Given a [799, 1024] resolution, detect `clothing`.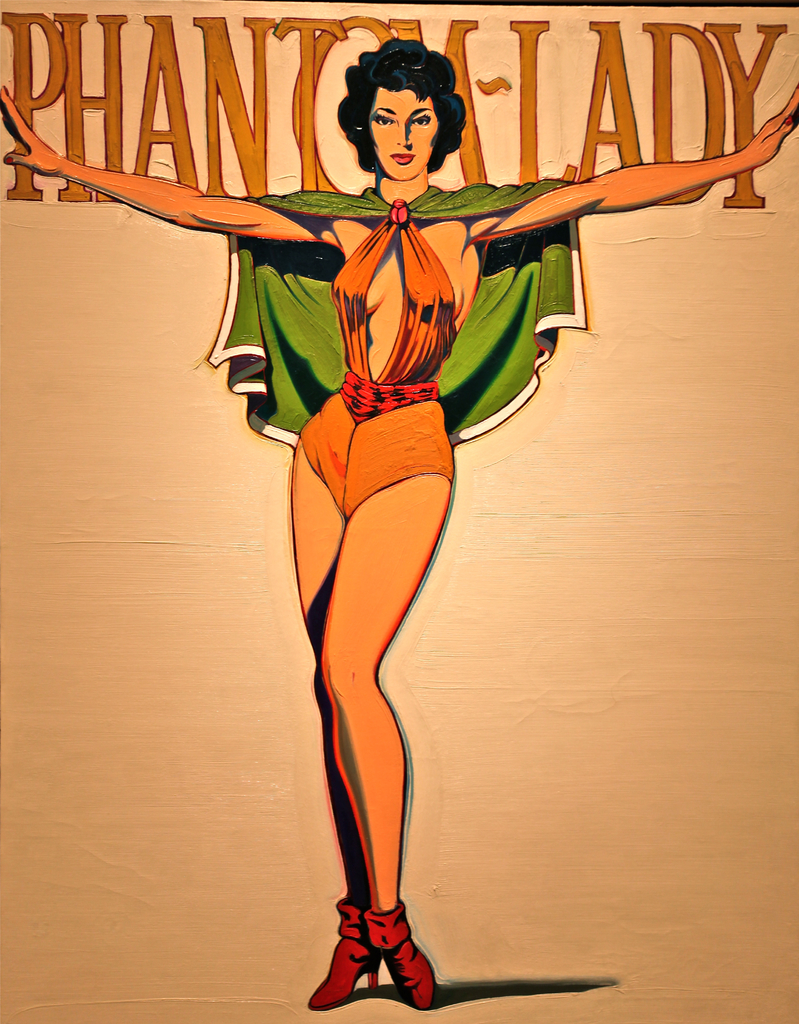
<region>190, 173, 594, 519</region>.
